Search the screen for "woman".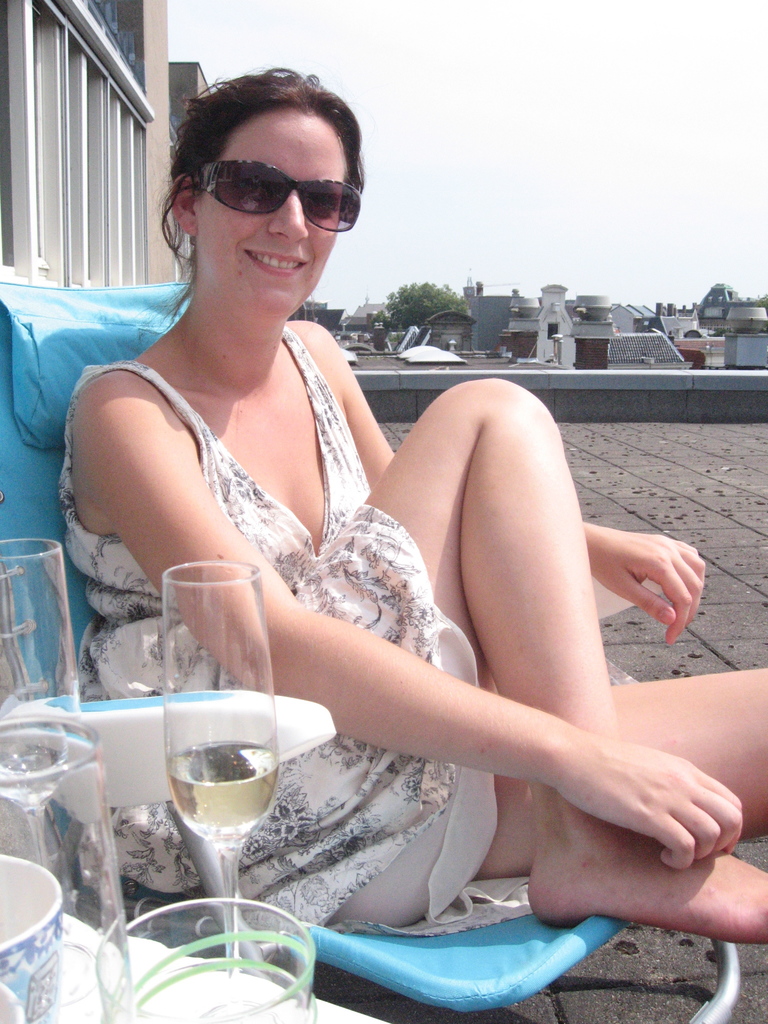
Found at x1=28 y1=75 x2=643 y2=954.
